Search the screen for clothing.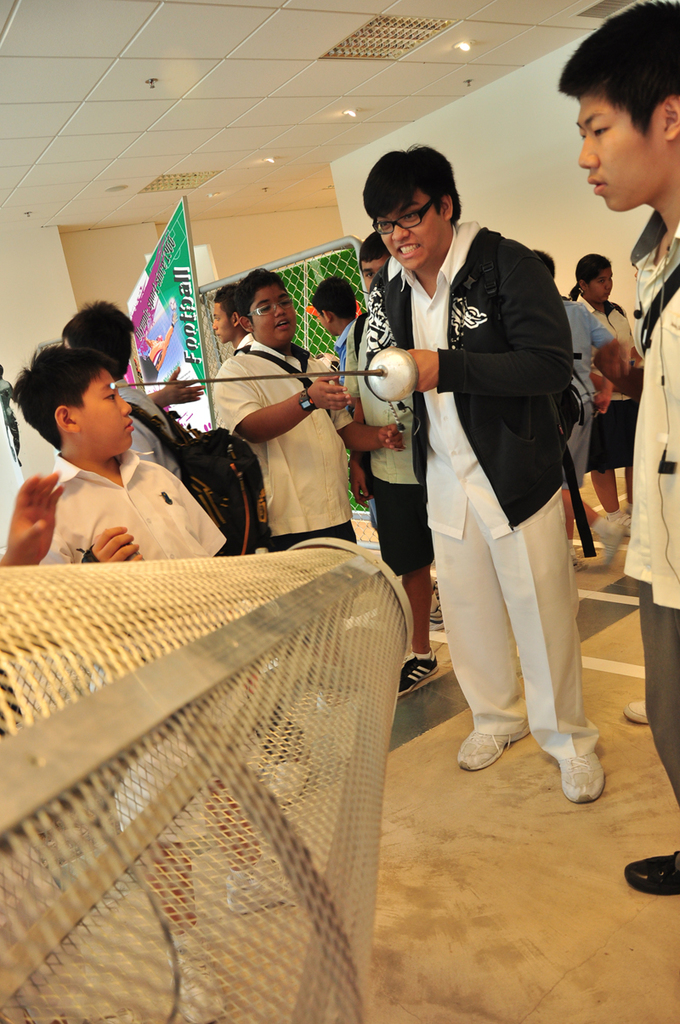
Found at crop(402, 188, 609, 732).
